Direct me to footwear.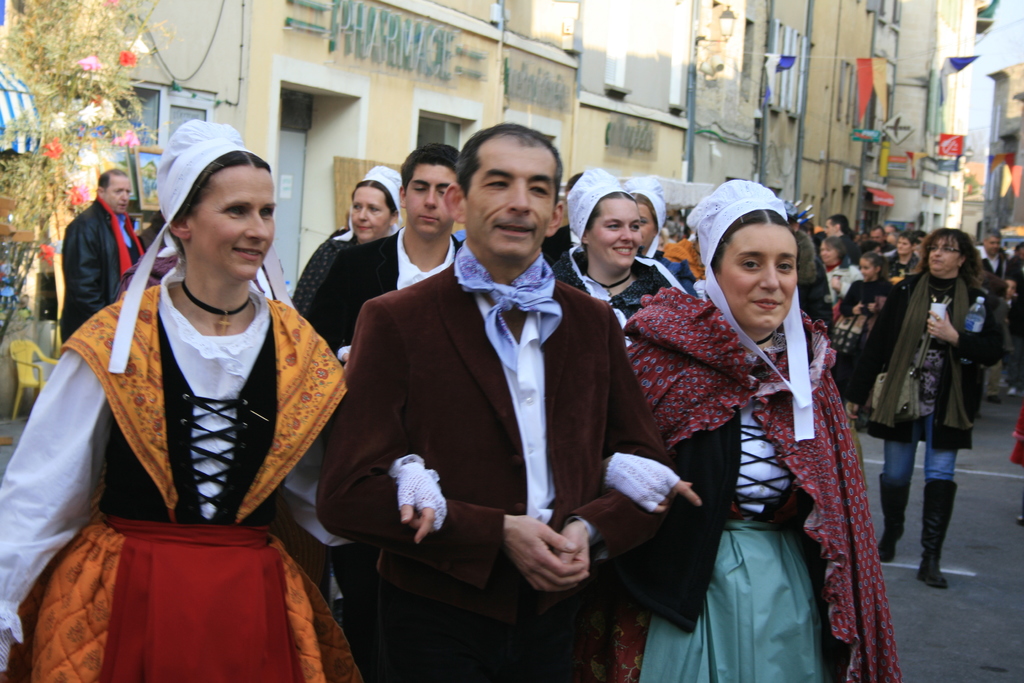
Direction: left=989, top=395, right=999, bottom=404.
